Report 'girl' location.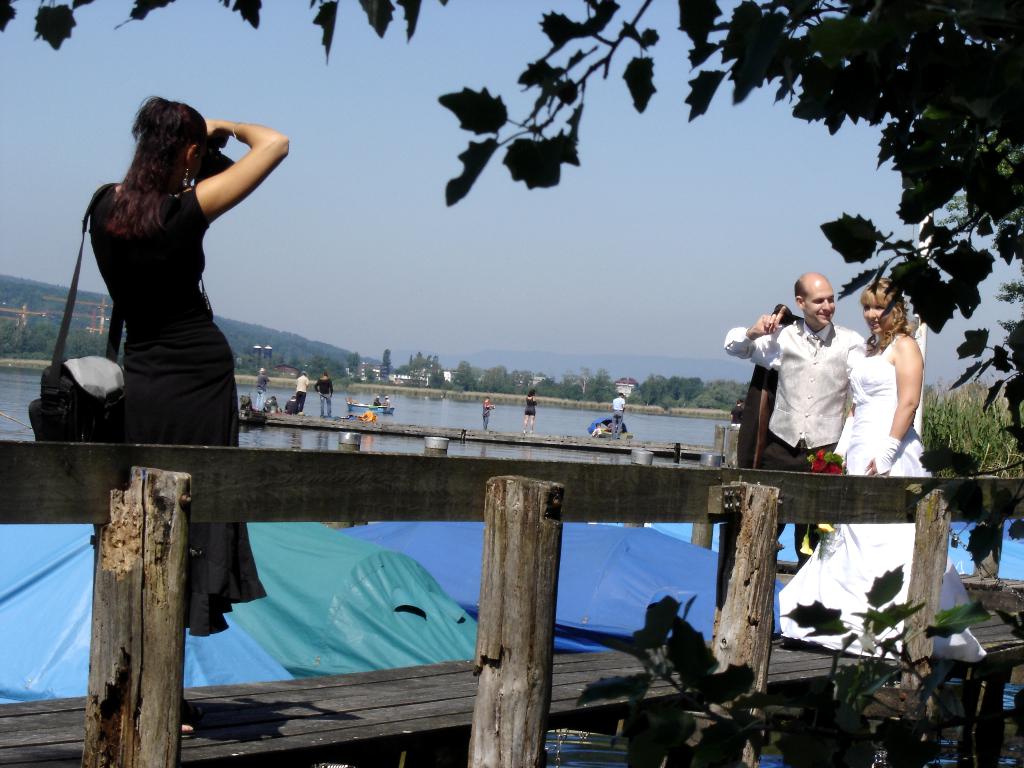
Report: (x1=52, y1=83, x2=287, y2=506).
